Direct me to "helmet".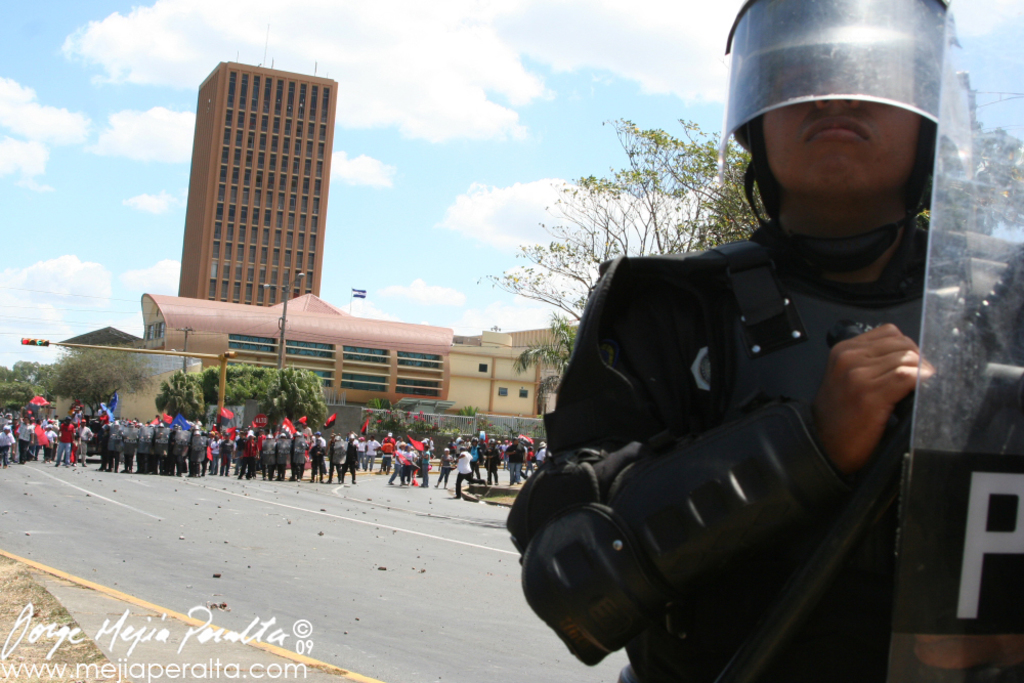
Direction: detection(728, 9, 948, 202).
